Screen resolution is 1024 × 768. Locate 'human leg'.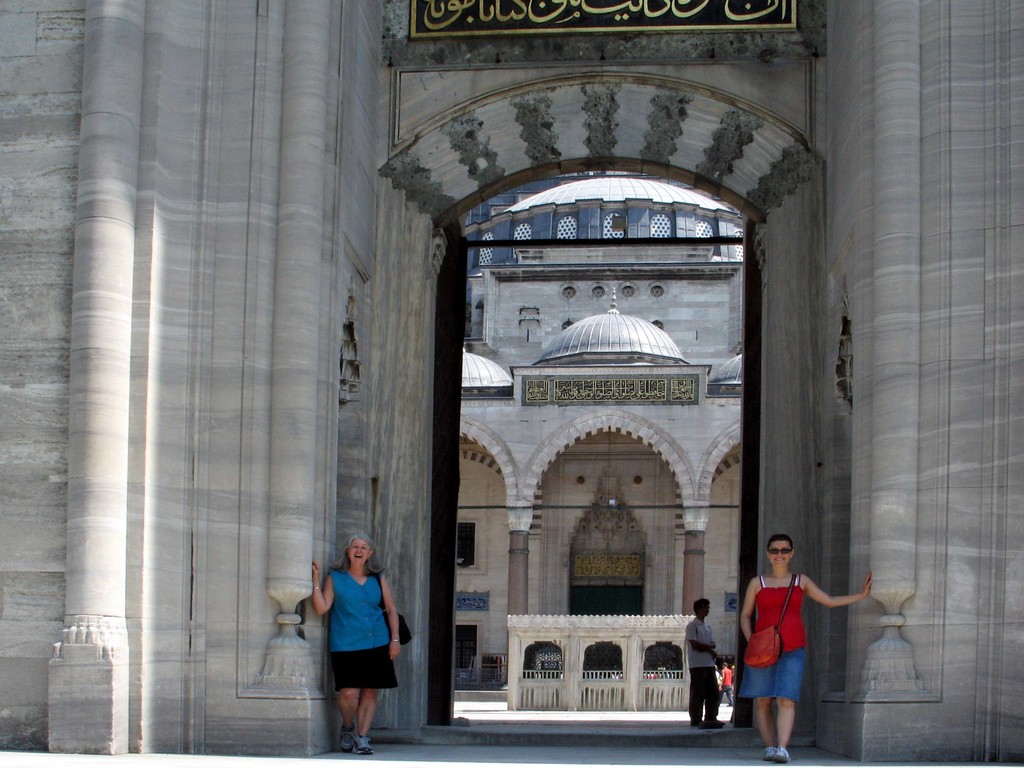
select_region(688, 668, 728, 726).
